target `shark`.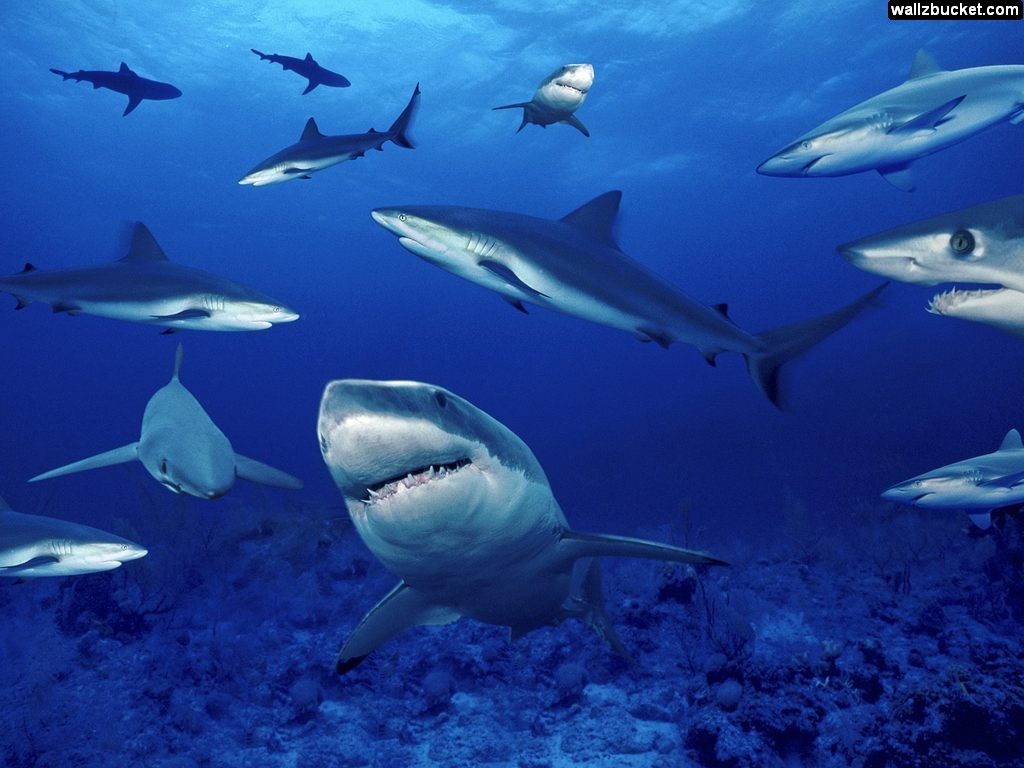
Target region: bbox=(751, 46, 1023, 195).
